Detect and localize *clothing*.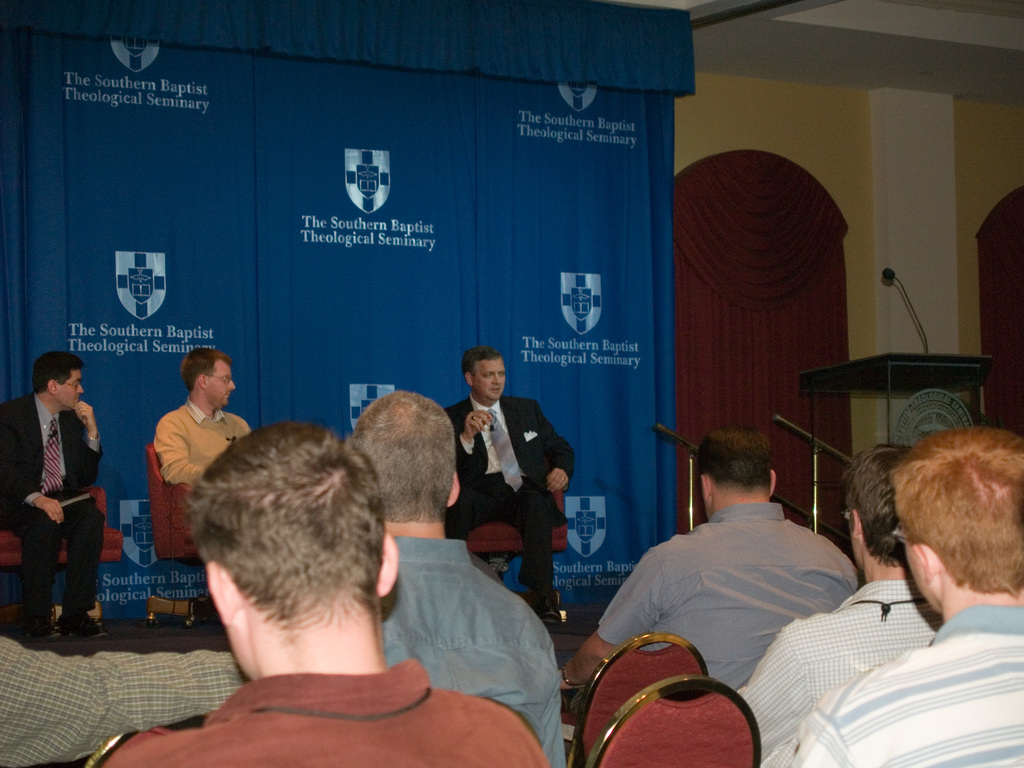
Localized at x1=0 y1=633 x2=245 y2=765.
